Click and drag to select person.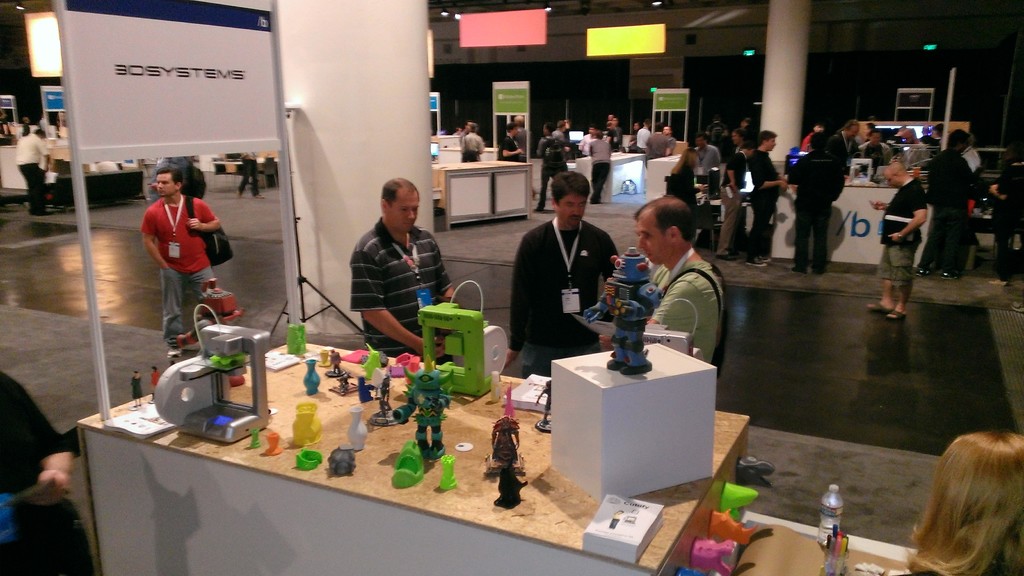
Selection: locate(588, 127, 610, 204).
